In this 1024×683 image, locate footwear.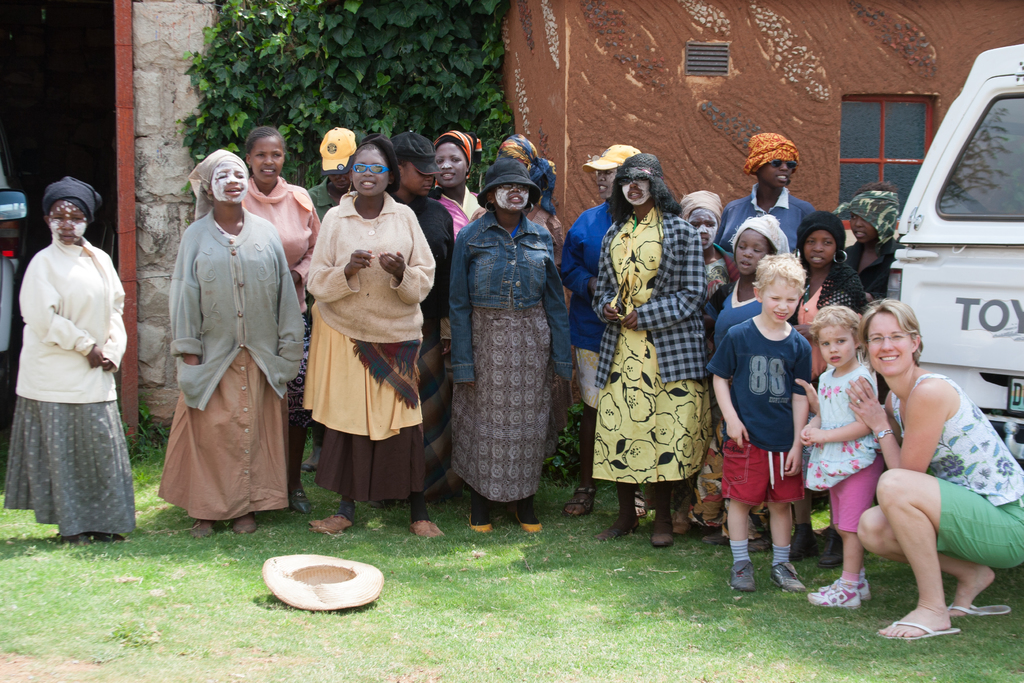
Bounding box: bbox(467, 509, 495, 534).
